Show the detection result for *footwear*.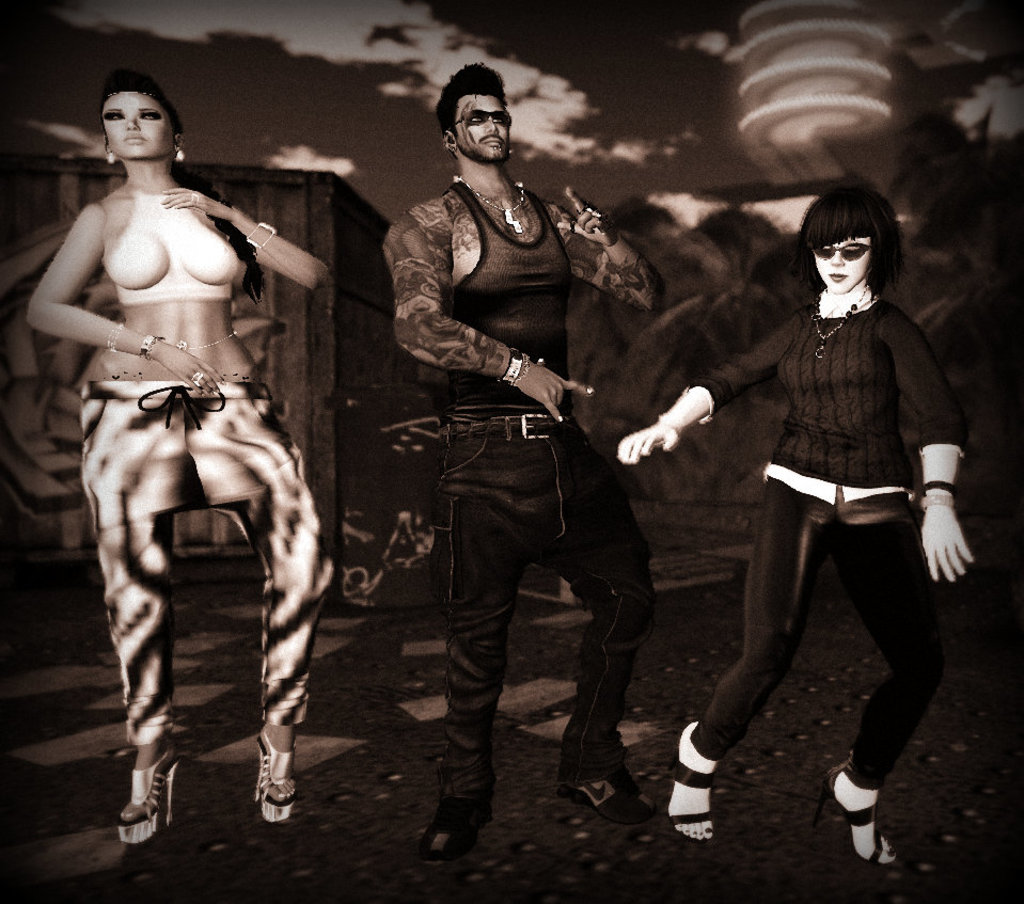
region(808, 755, 897, 874).
